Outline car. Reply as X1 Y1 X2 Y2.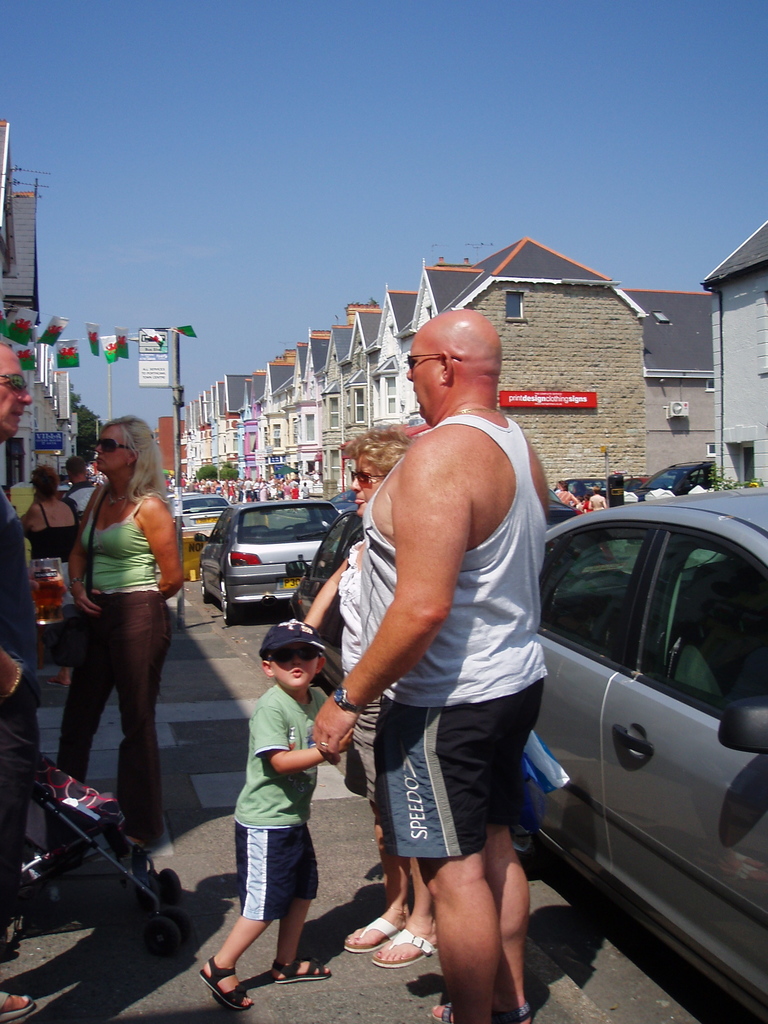
176 497 232 536.
